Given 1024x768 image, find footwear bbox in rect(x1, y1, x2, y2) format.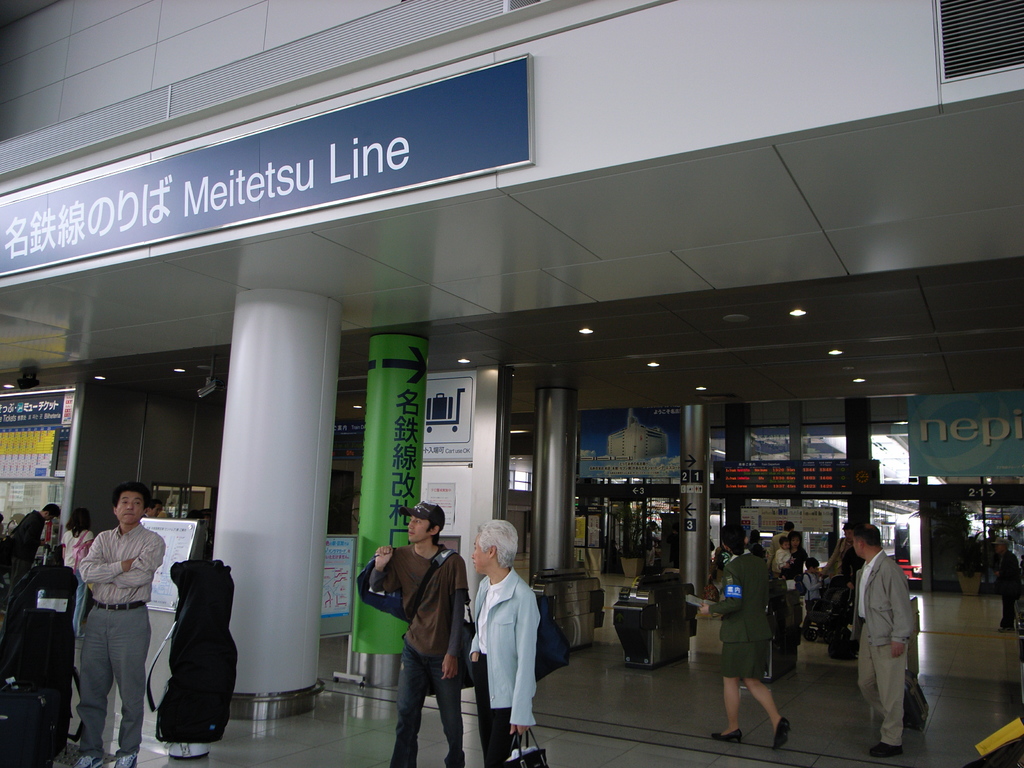
rect(76, 755, 102, 767).
